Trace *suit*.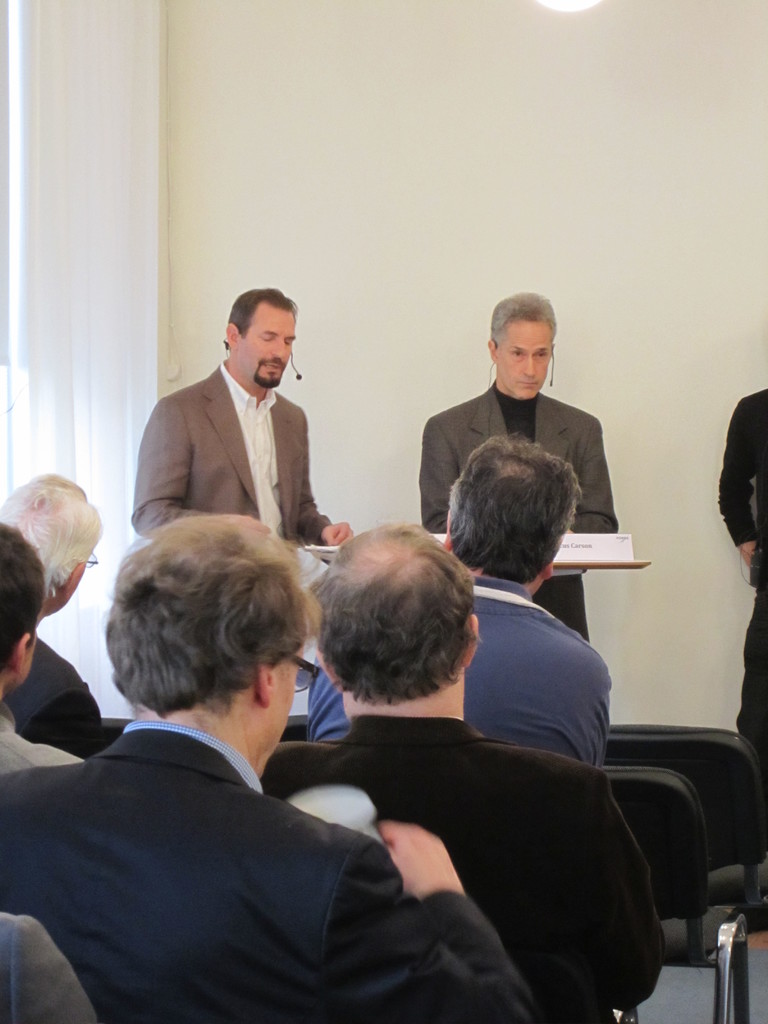
Traced to l=132, t=321, r=353, b=548.
